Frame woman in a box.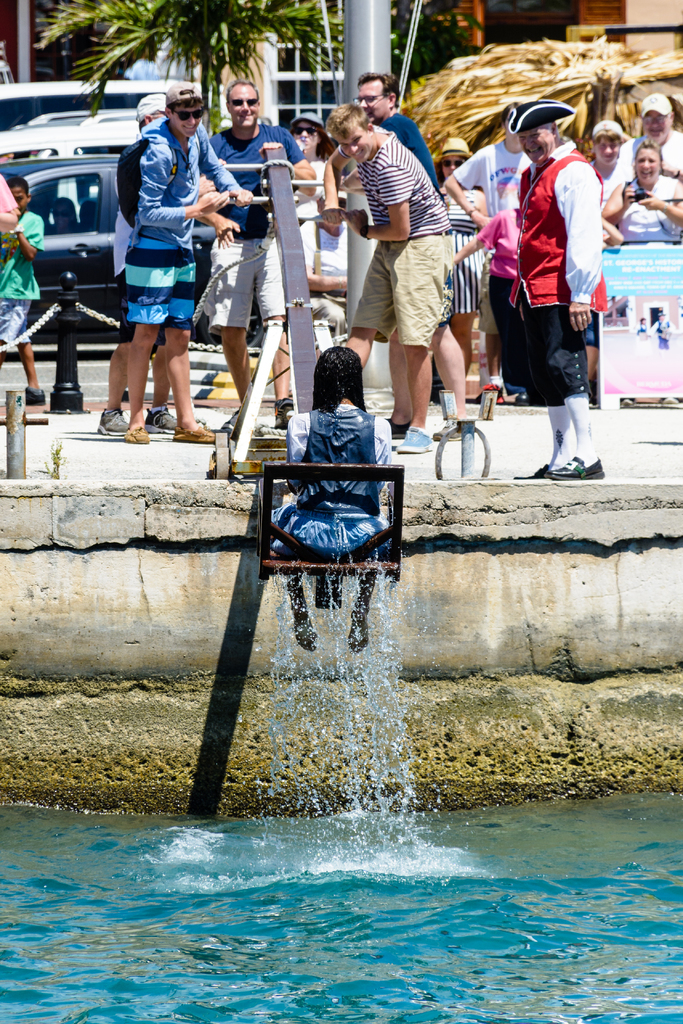
[left=596, top=141, right=682, bottom=247].
